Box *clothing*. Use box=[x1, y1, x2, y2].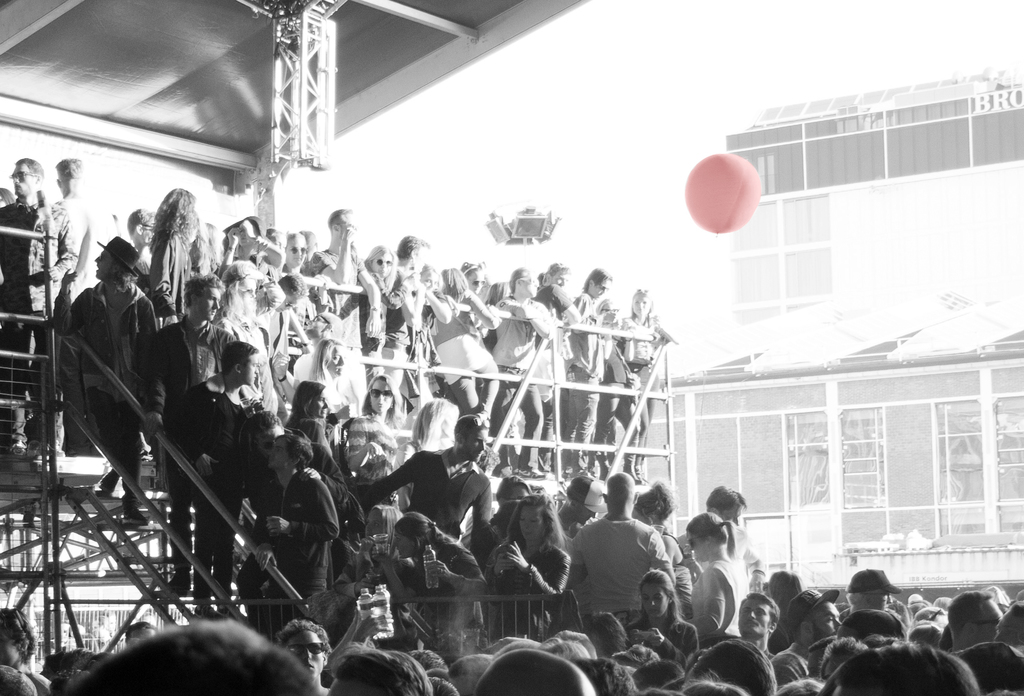
box=[304, 244, 369, 396].
